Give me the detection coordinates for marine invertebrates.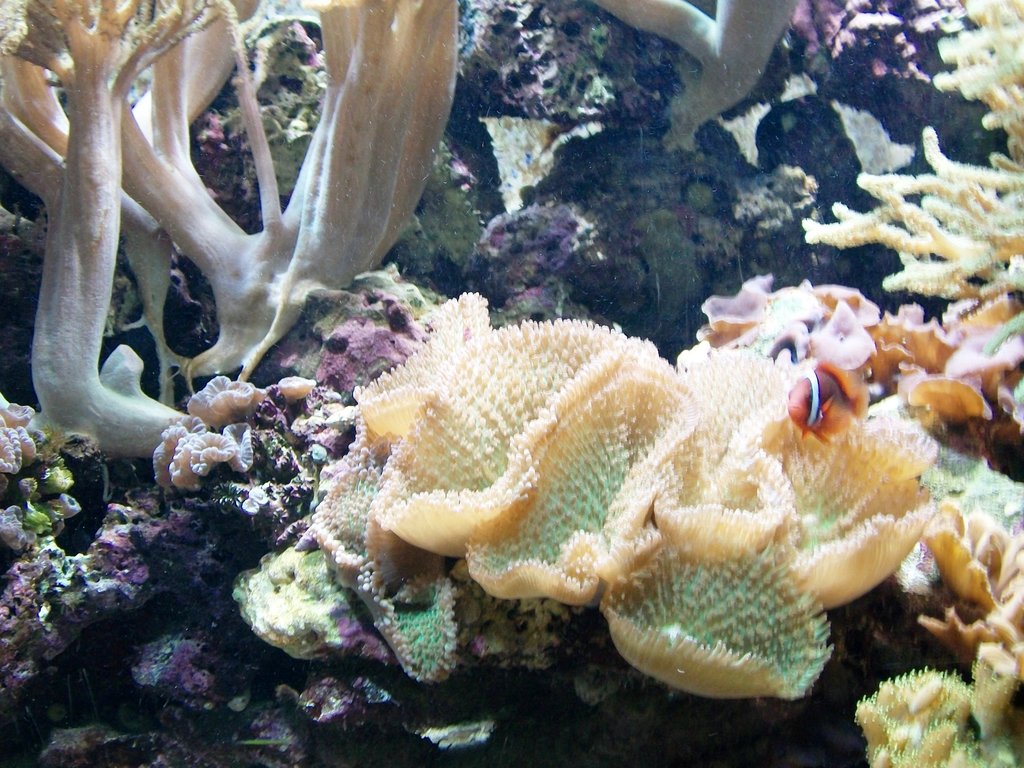
[0, 0, 514, 461].
